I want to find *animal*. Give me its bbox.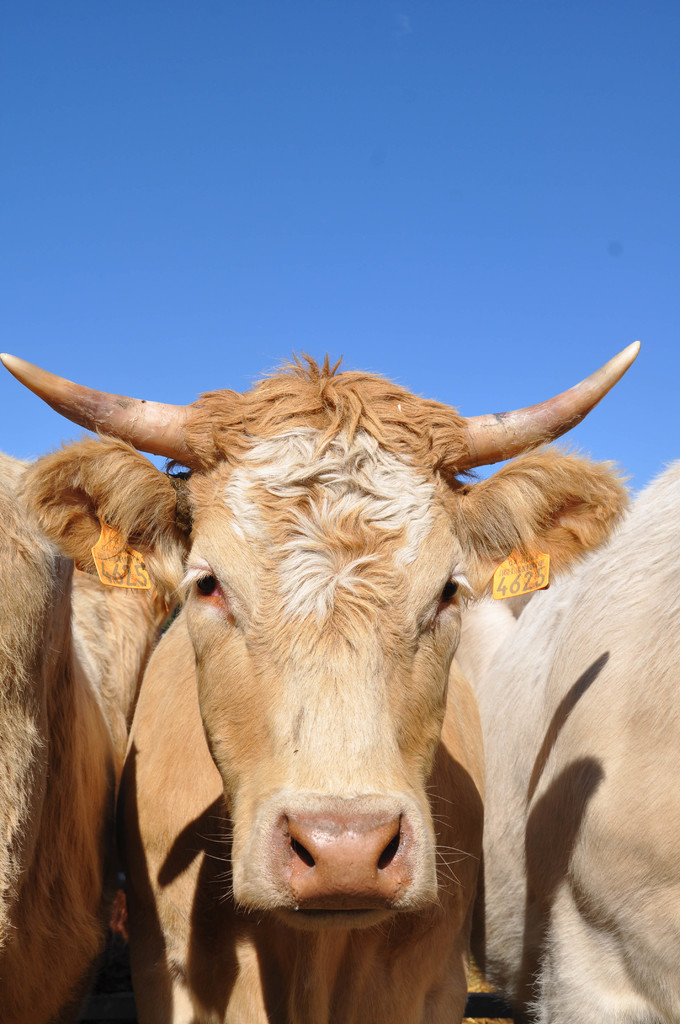
<region>0, 344, 642, 1023</region>.
